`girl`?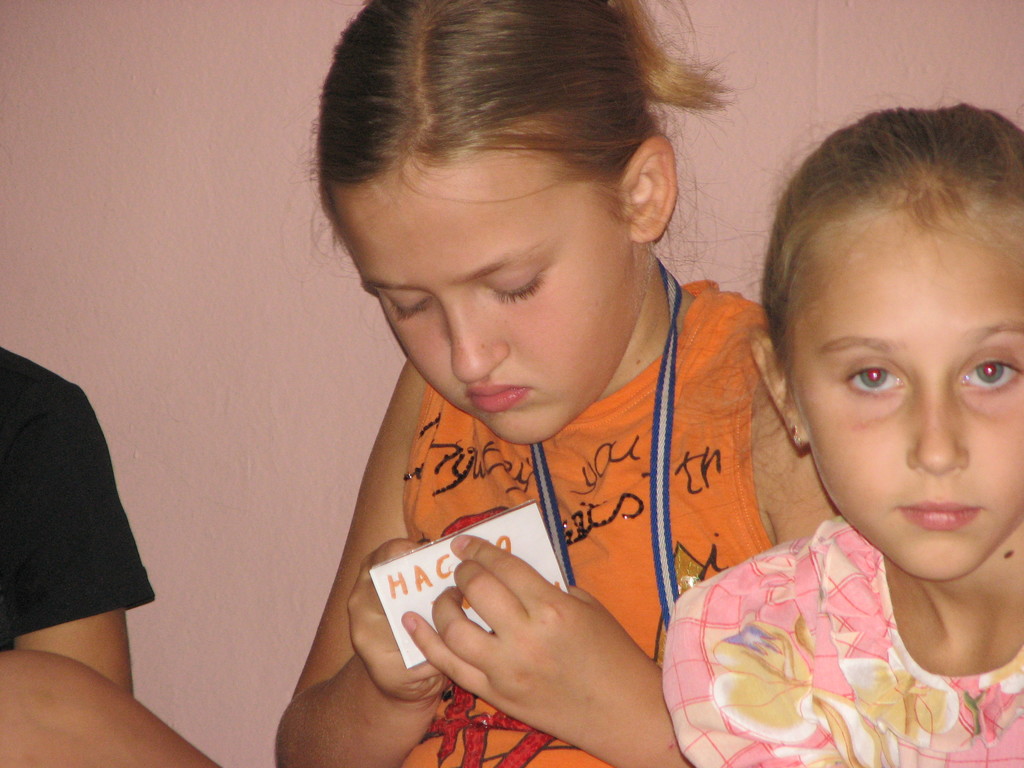
detection(273, 2, 845, 767)
